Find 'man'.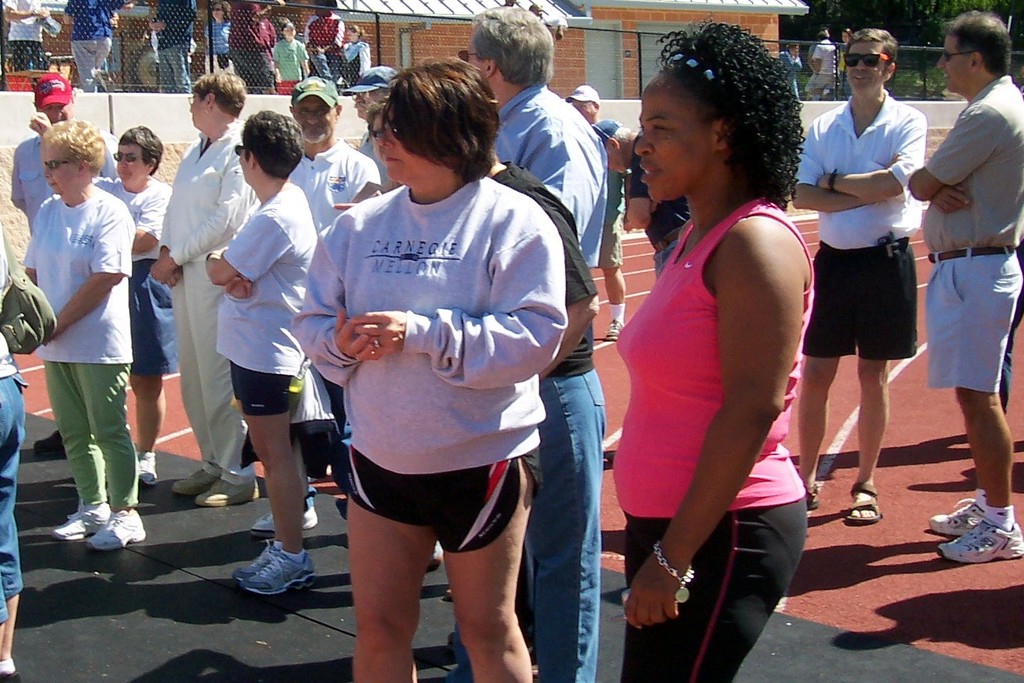
0 0 52 67.
